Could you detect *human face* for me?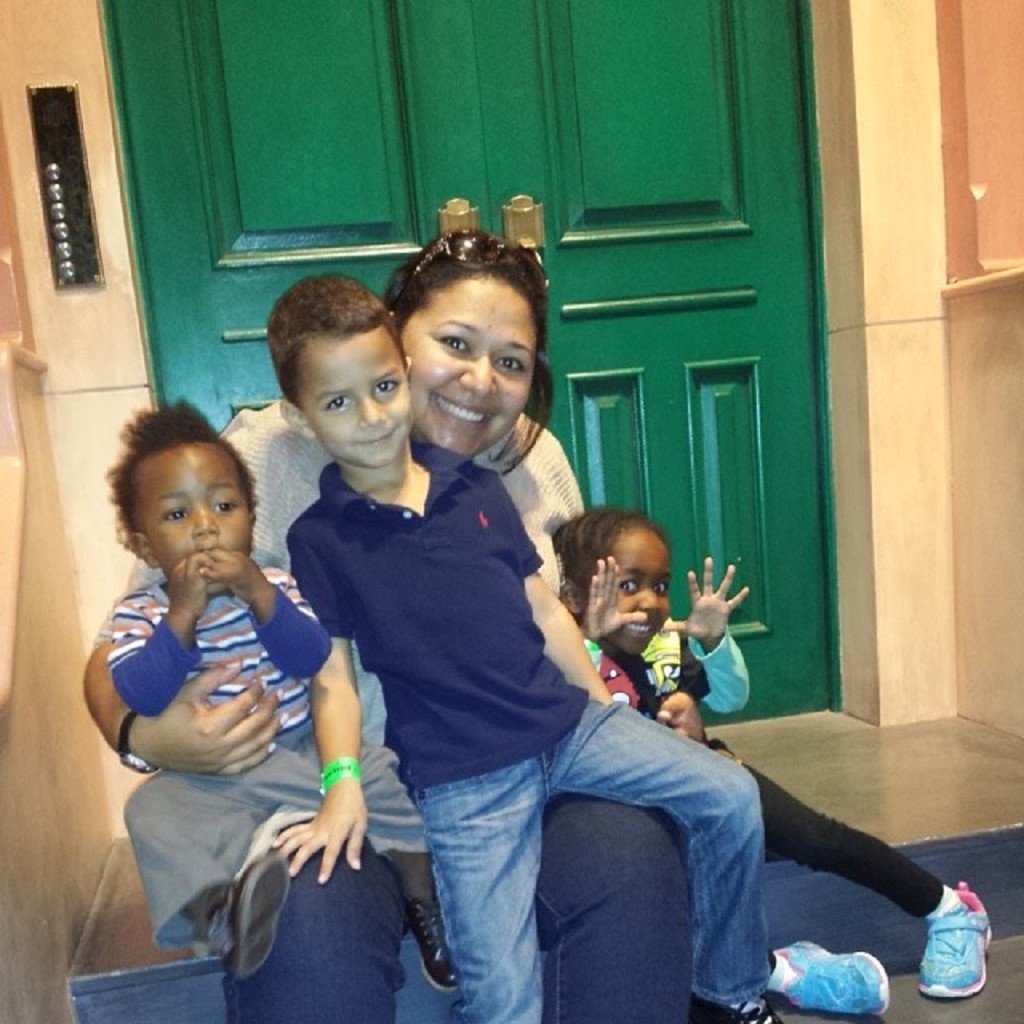
Detection result: x1=139 y1=454 x2=259 y2=595.
